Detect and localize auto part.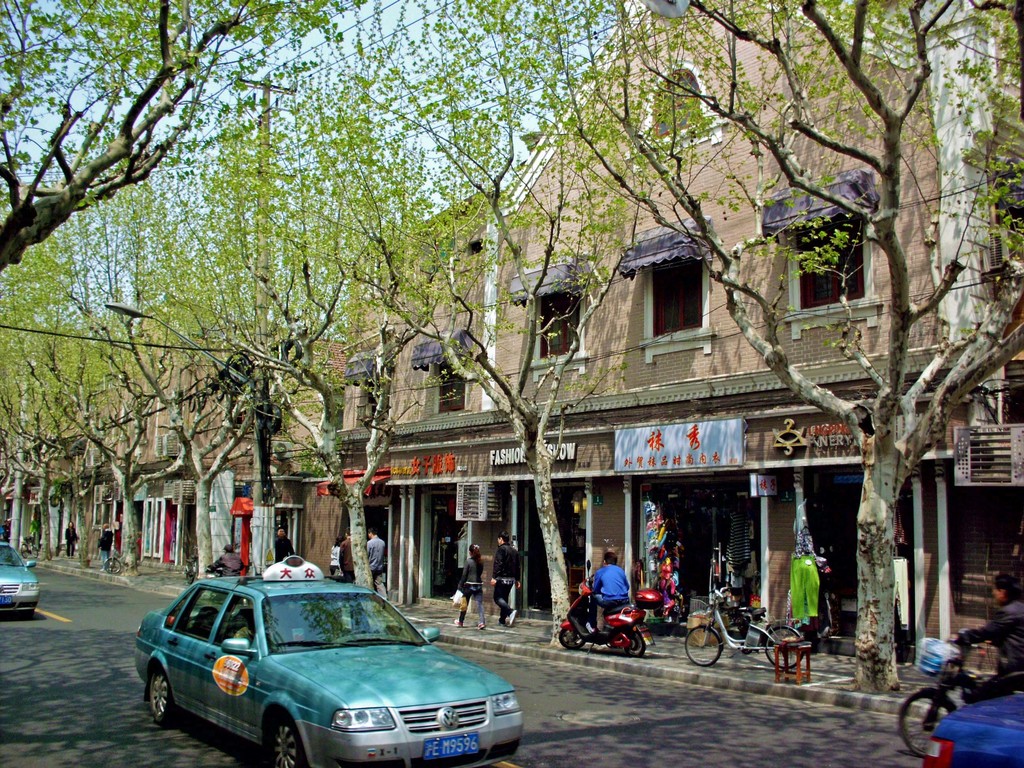
Localized at detection(929, 684, 1023, 767).
